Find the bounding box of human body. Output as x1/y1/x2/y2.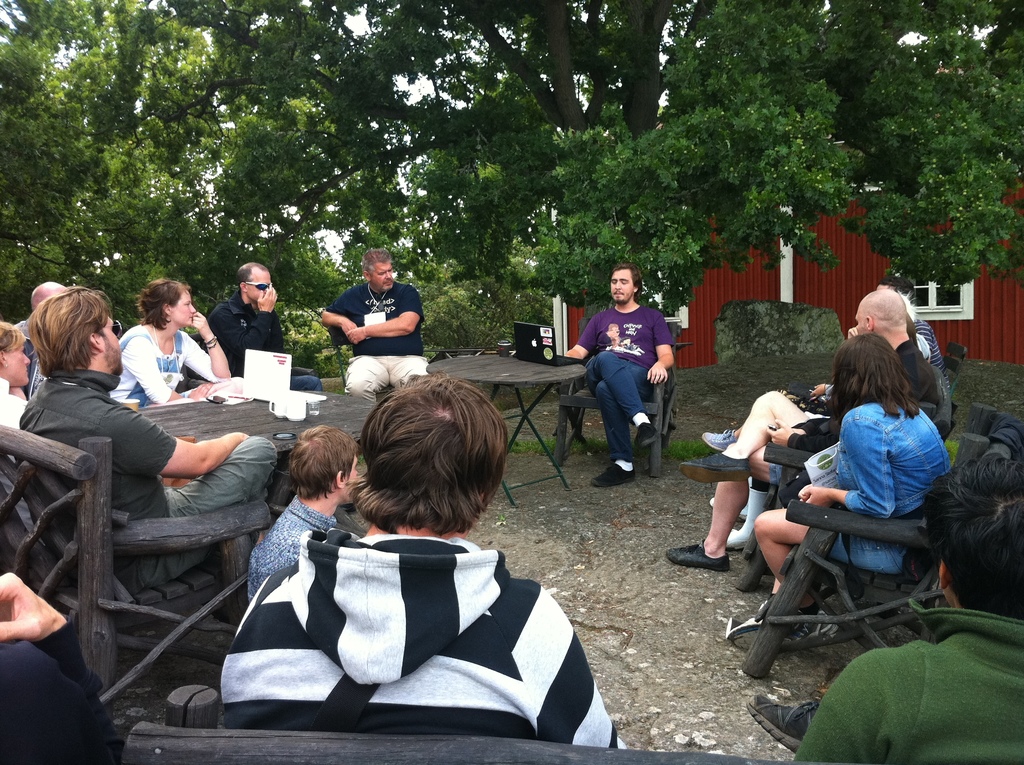
204/261/279/371.
